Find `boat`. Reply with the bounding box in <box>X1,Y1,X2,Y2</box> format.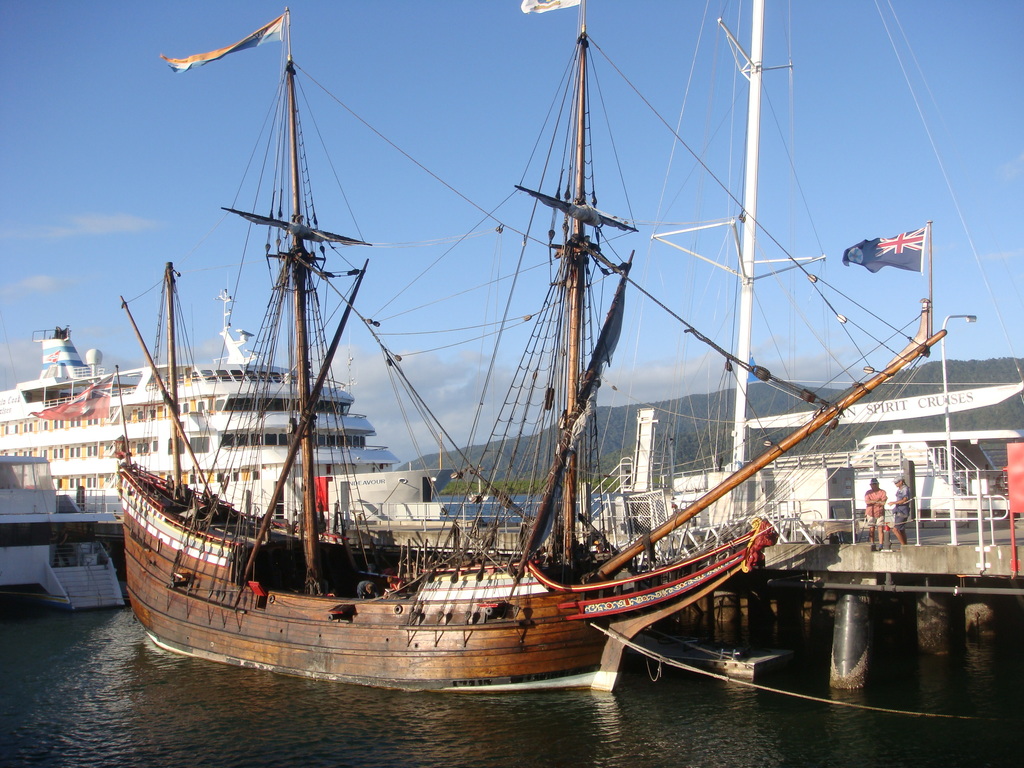
<box>0,287,453,535</box>.
